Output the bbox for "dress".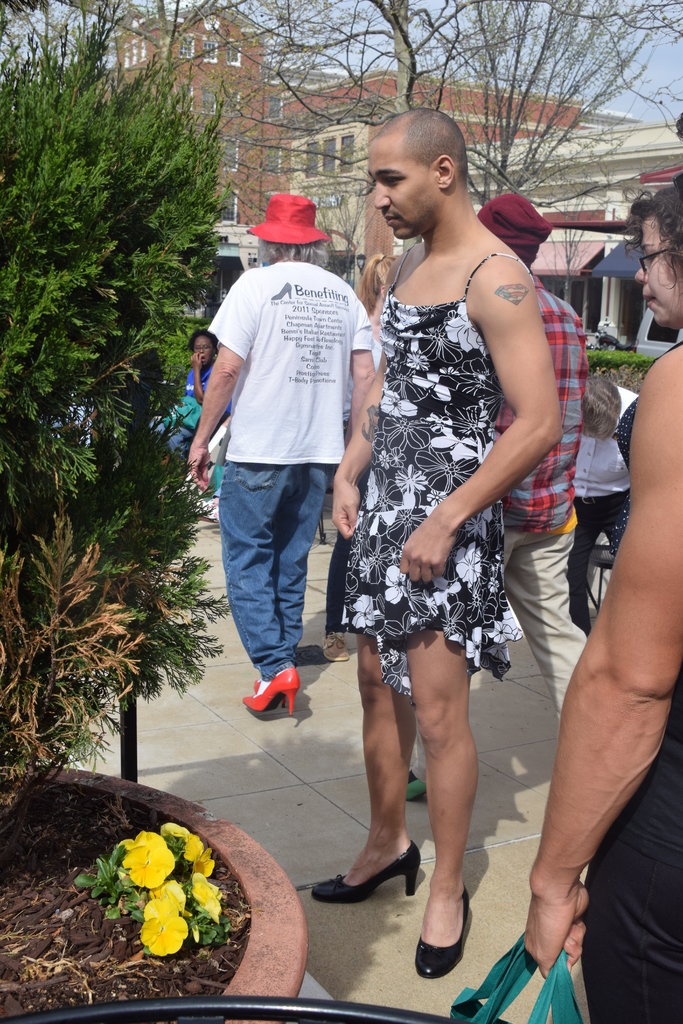
box(575, 337, 682, 1023).
